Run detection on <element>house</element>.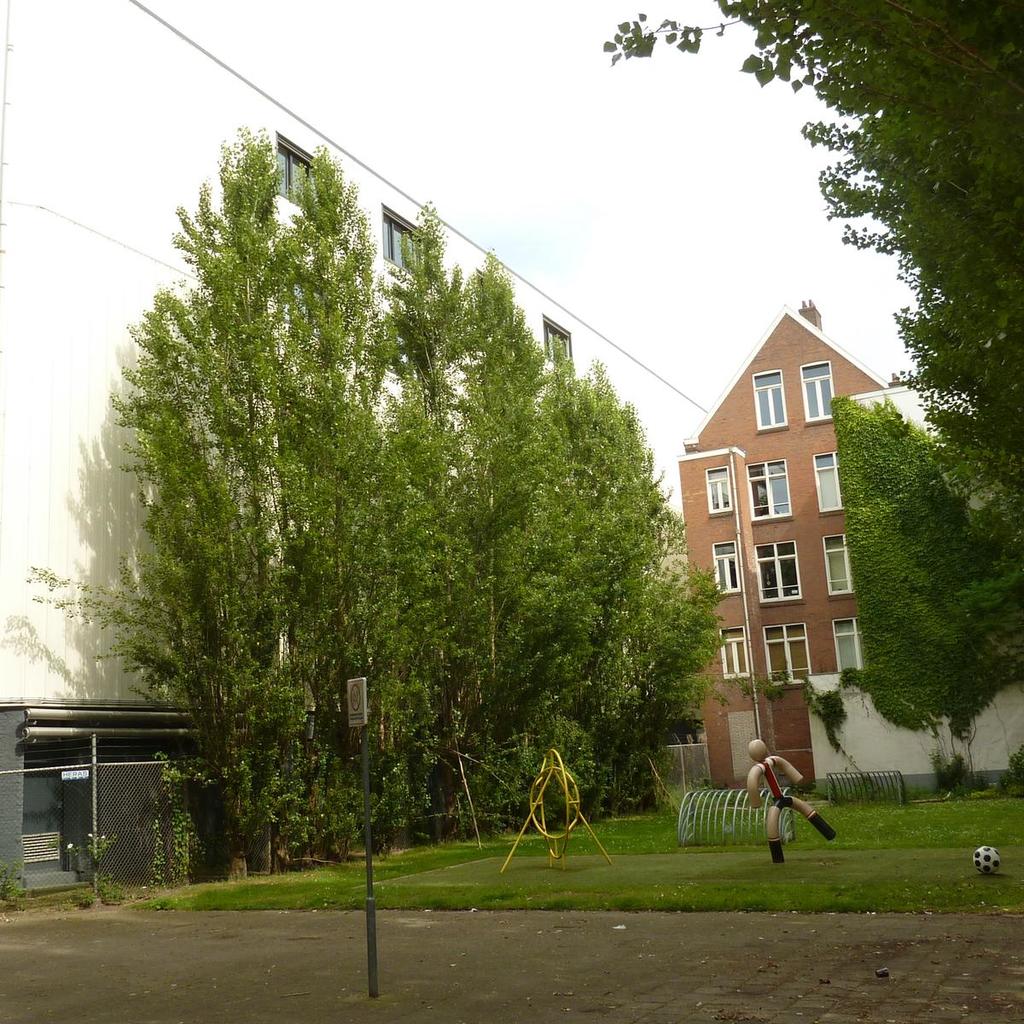
Result: Rect(666, 275, 904, 777).
